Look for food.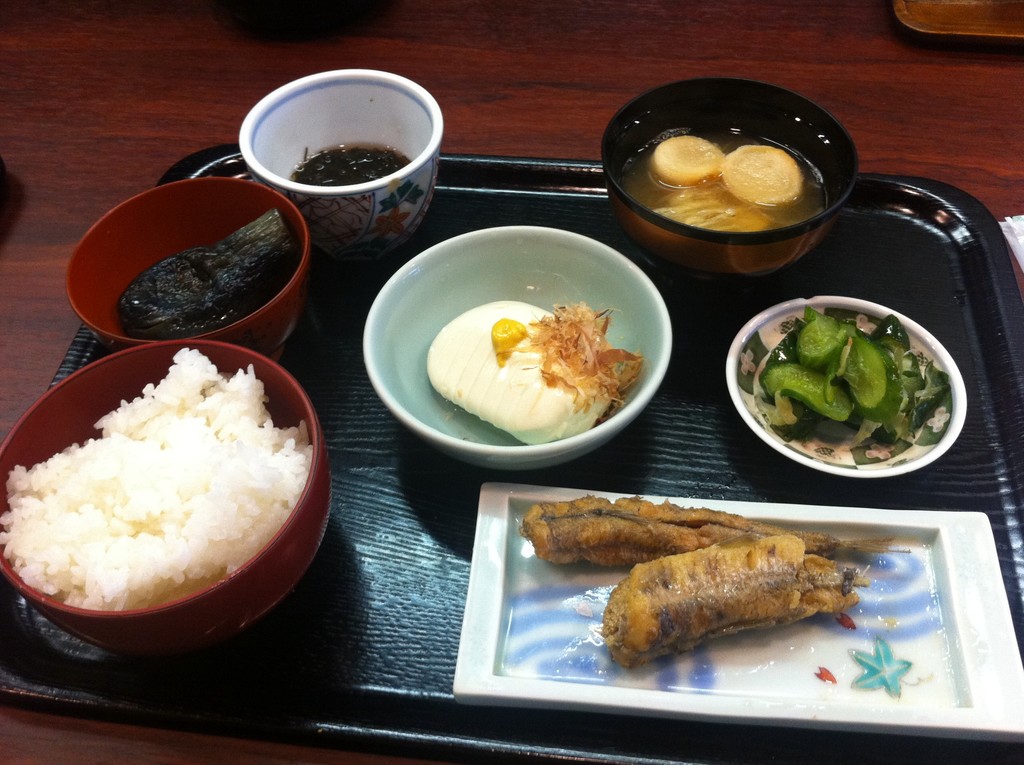
Found: bbox=[595, 533, 869, 672].
